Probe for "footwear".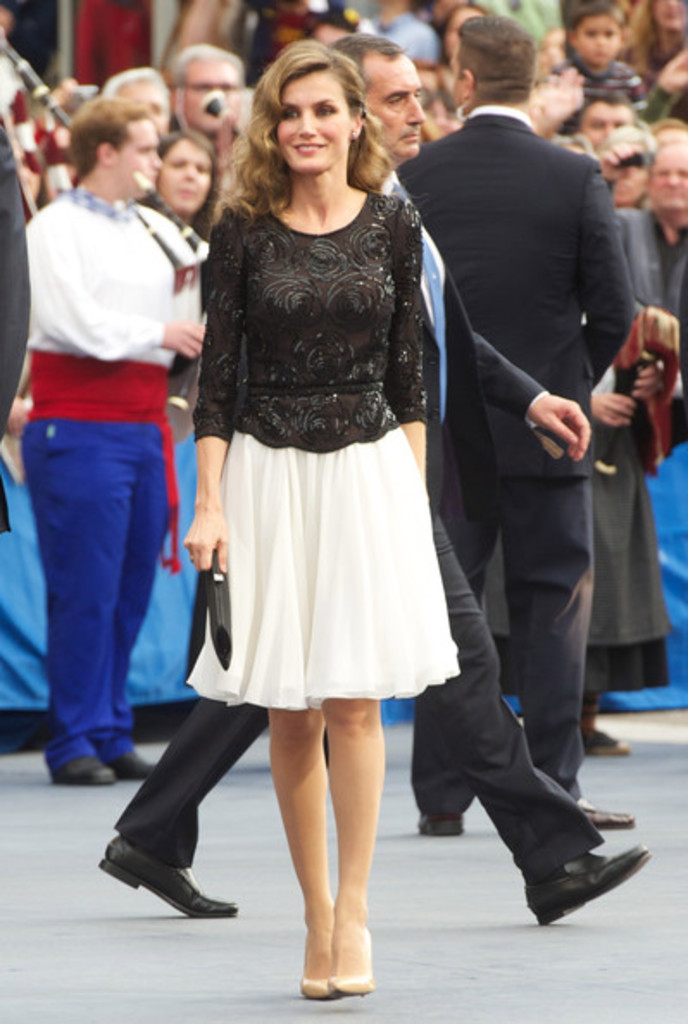
Probe result: x1=572 y1=784 x2=631 y2=826.
